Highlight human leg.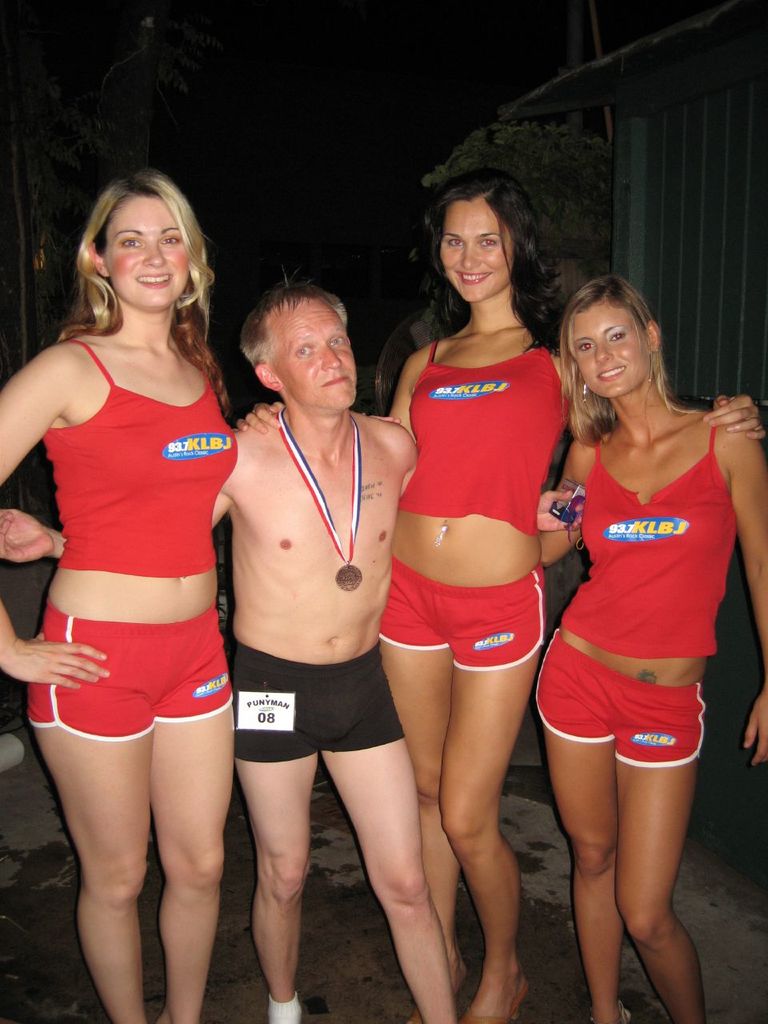
Highlighted region: l=321, t=653, r=458, b=1023.
